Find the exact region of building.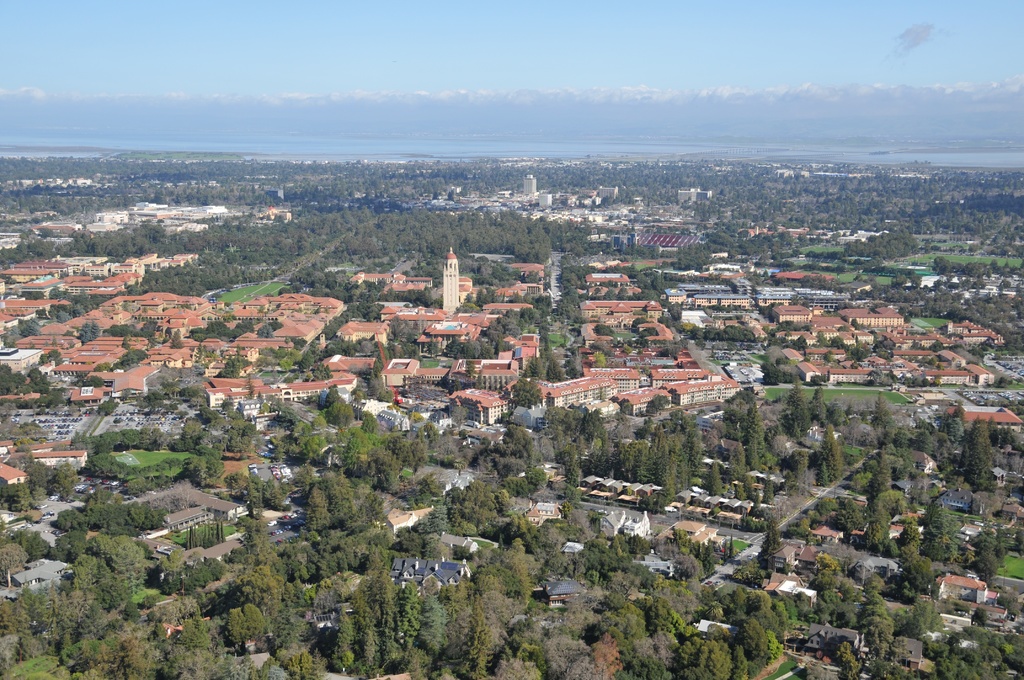
Exact region: 589:271:631:295.
